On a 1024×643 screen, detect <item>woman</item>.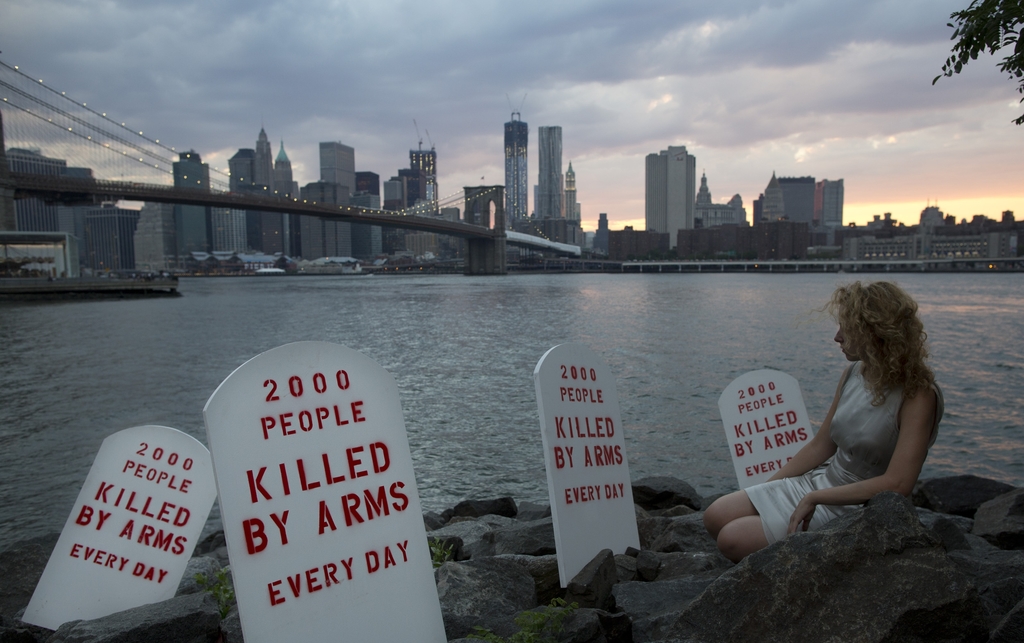
<box>717,274,950,562</box>.
